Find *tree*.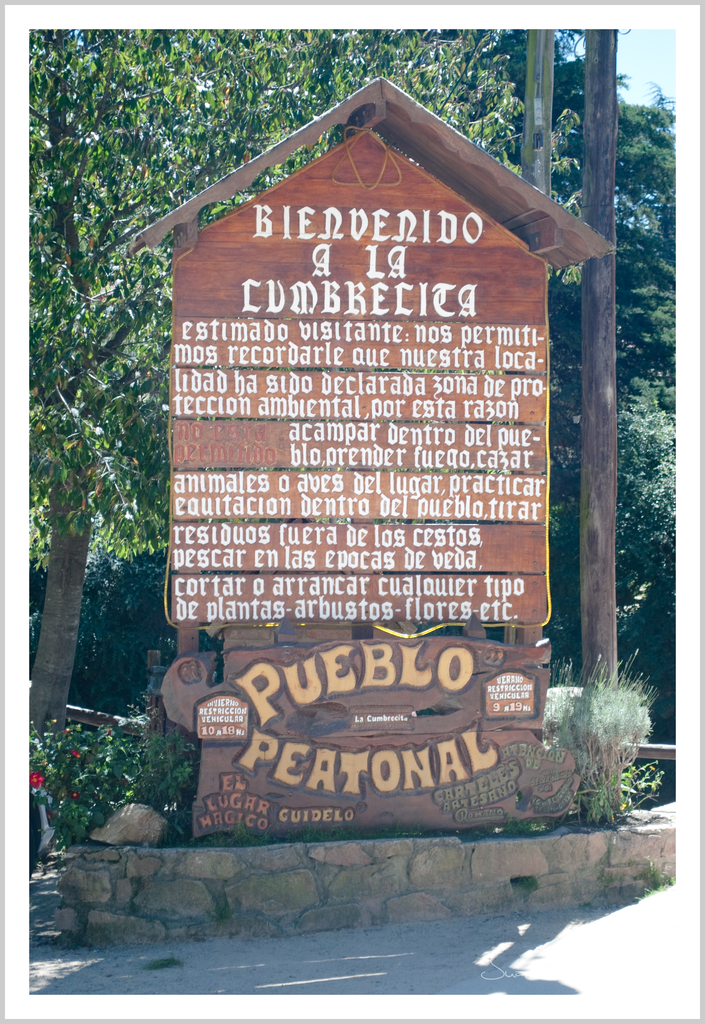
l=620, t=83, r=676, b=713.
